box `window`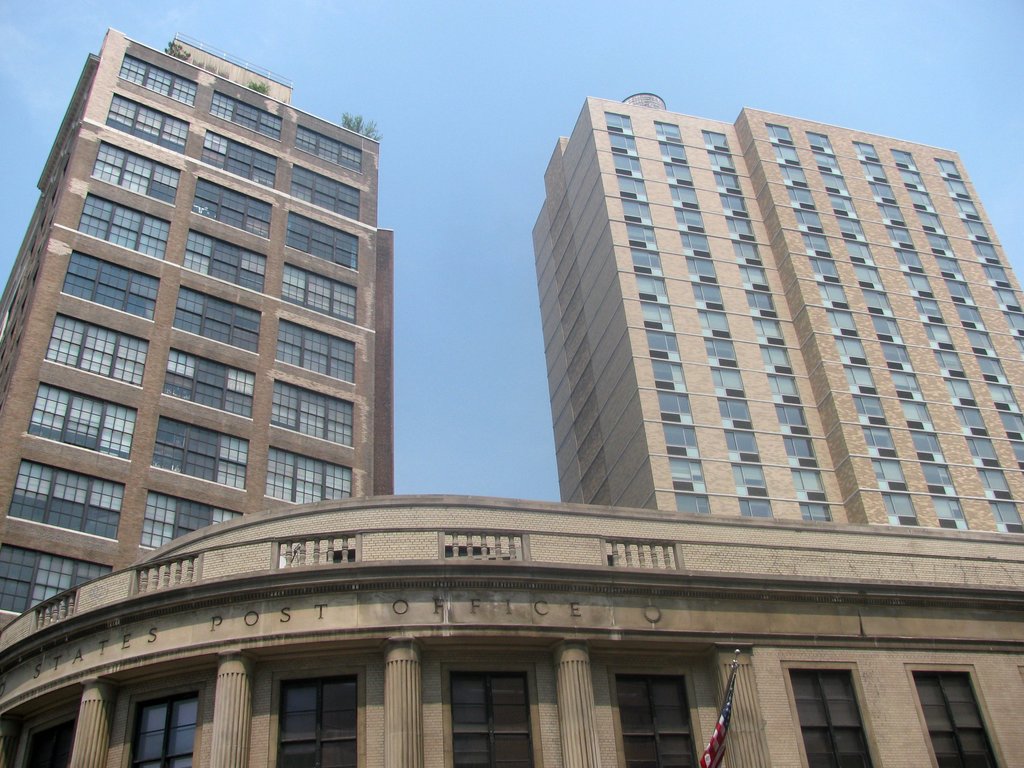
bbox=(667, 204, 703, 230)
